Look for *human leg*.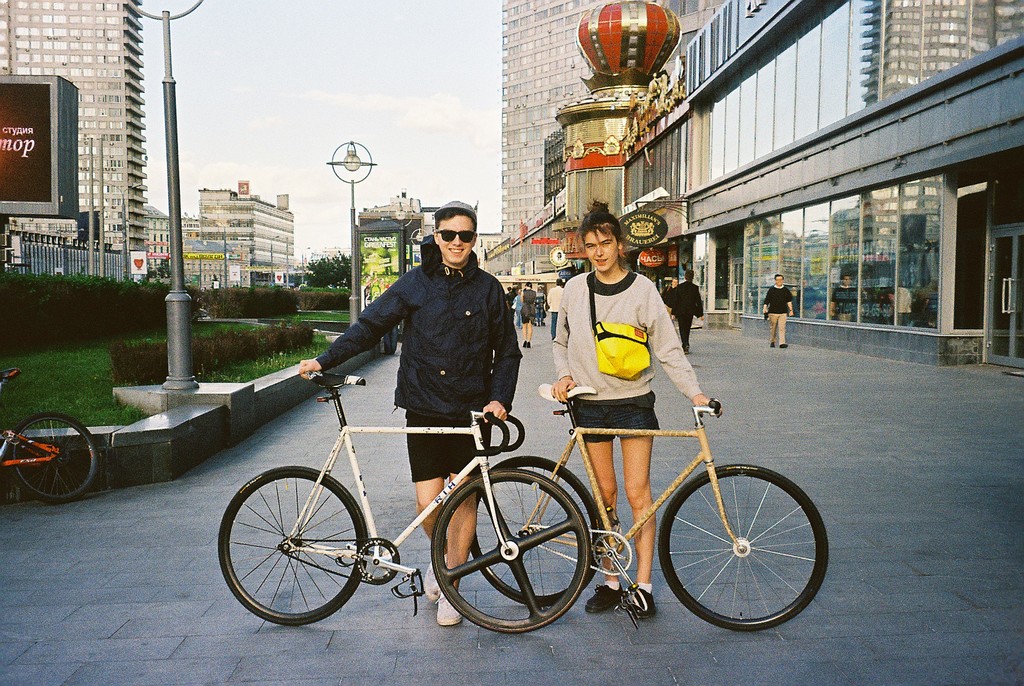
Found: select_region(621, 401, 660, 616).
